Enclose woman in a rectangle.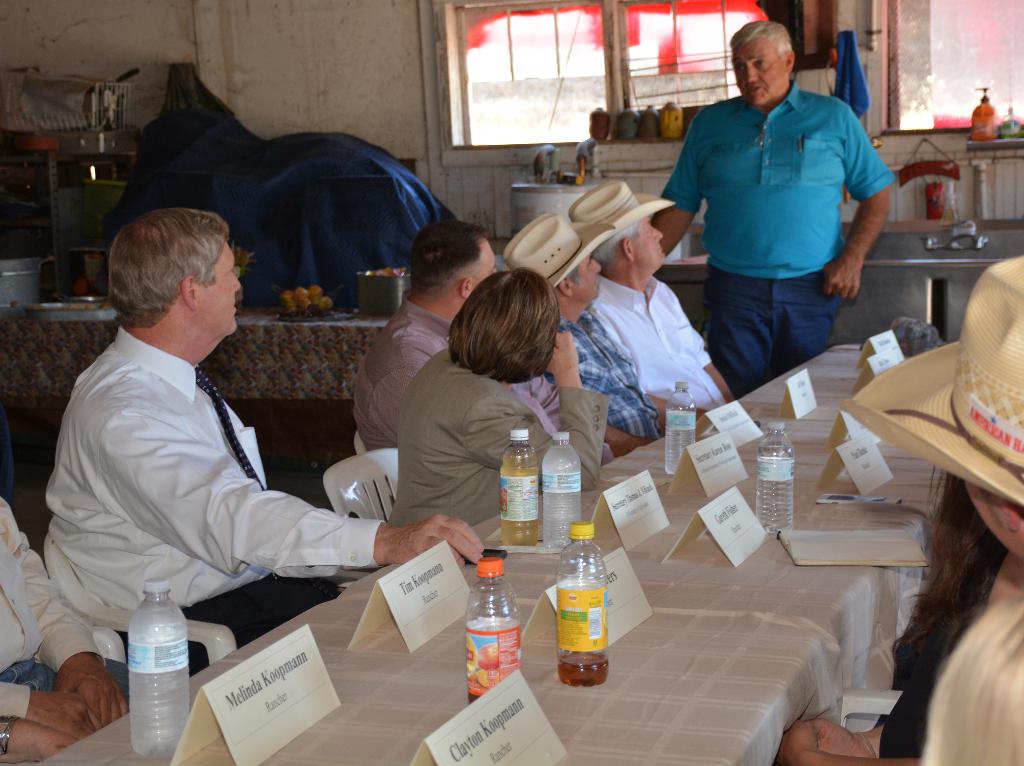
390,271,607,530.
